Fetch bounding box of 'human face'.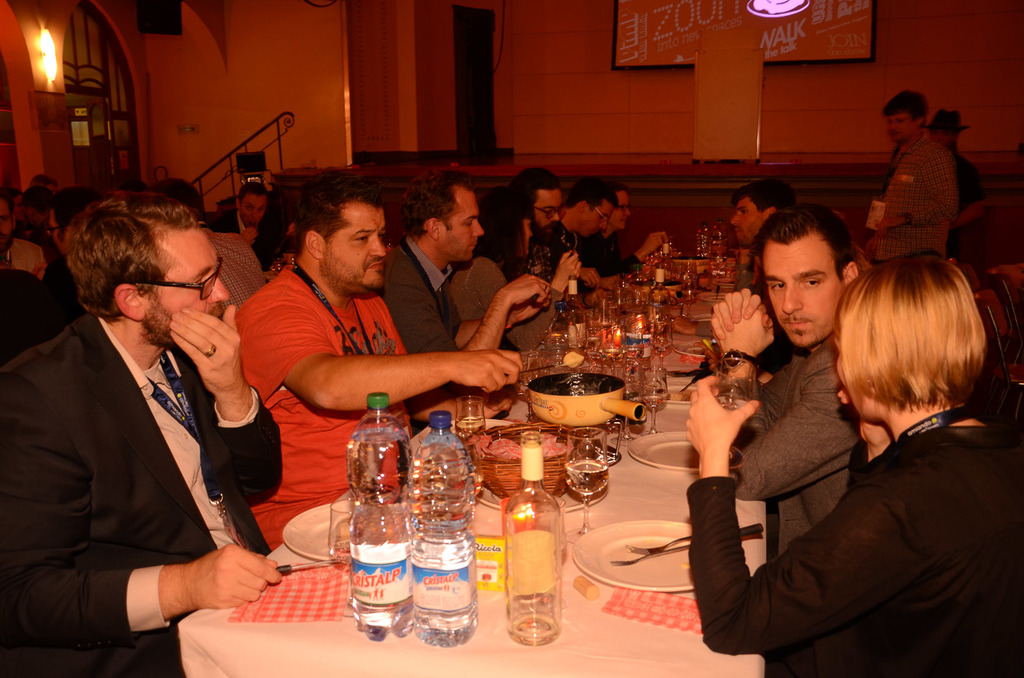
Bbox: <region>585, 207, 614, 235</region>.
